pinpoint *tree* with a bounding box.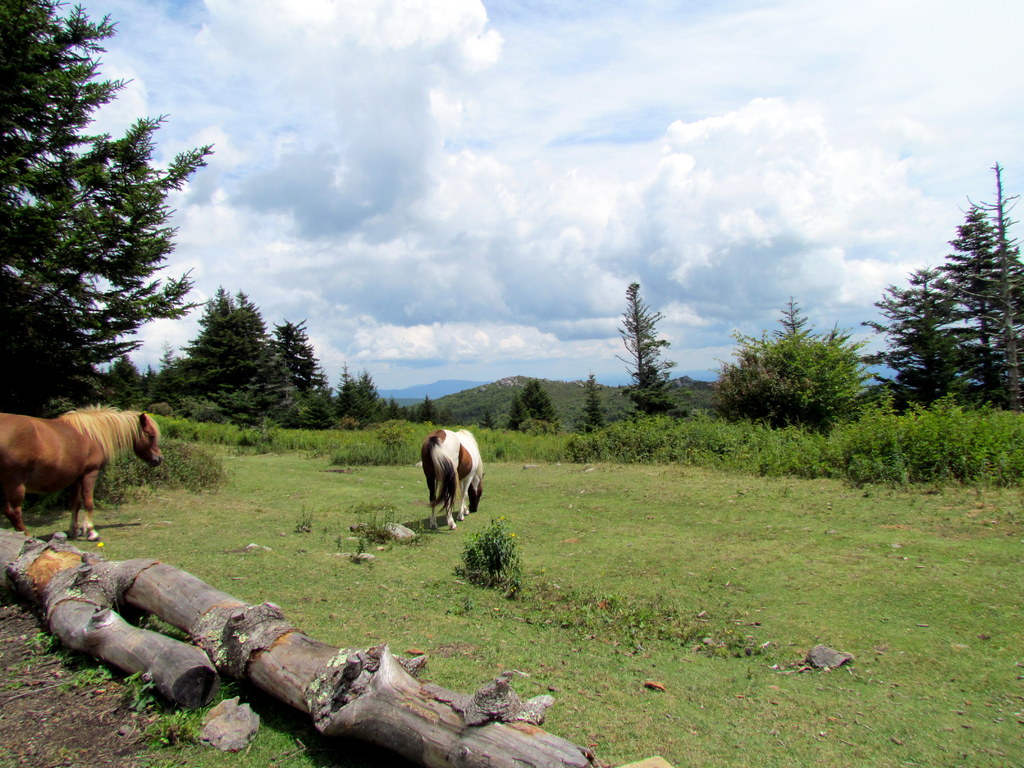
(x1=271, y1=323, x2=335, y2=422).
